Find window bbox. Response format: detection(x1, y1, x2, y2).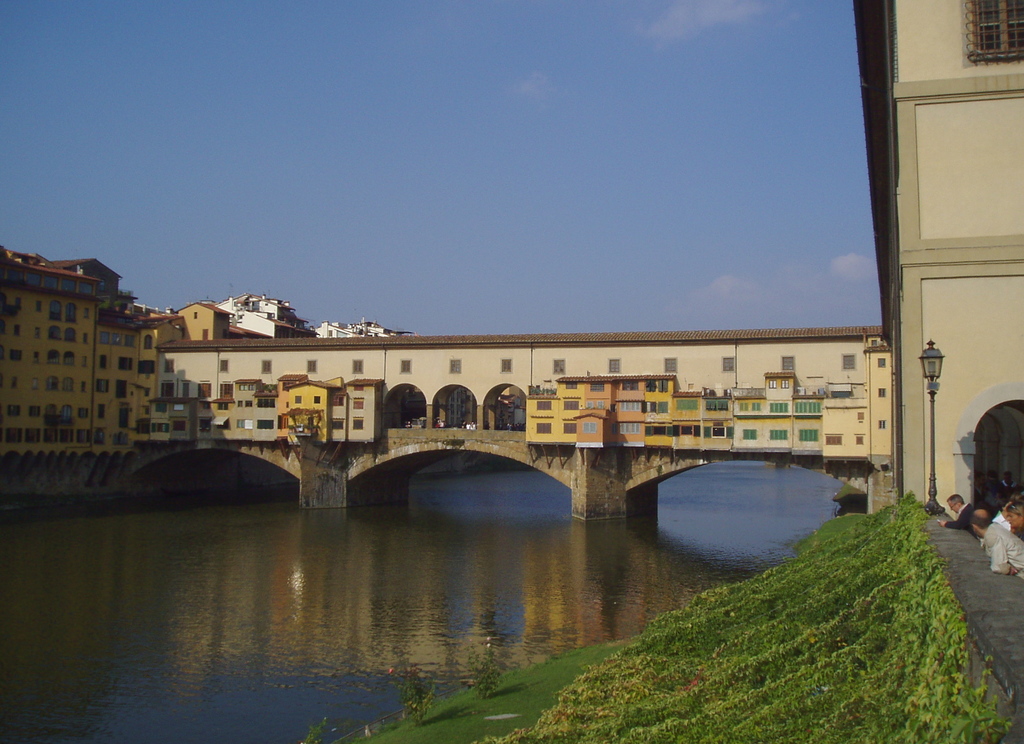
detection(244, 384, 255, 388).
